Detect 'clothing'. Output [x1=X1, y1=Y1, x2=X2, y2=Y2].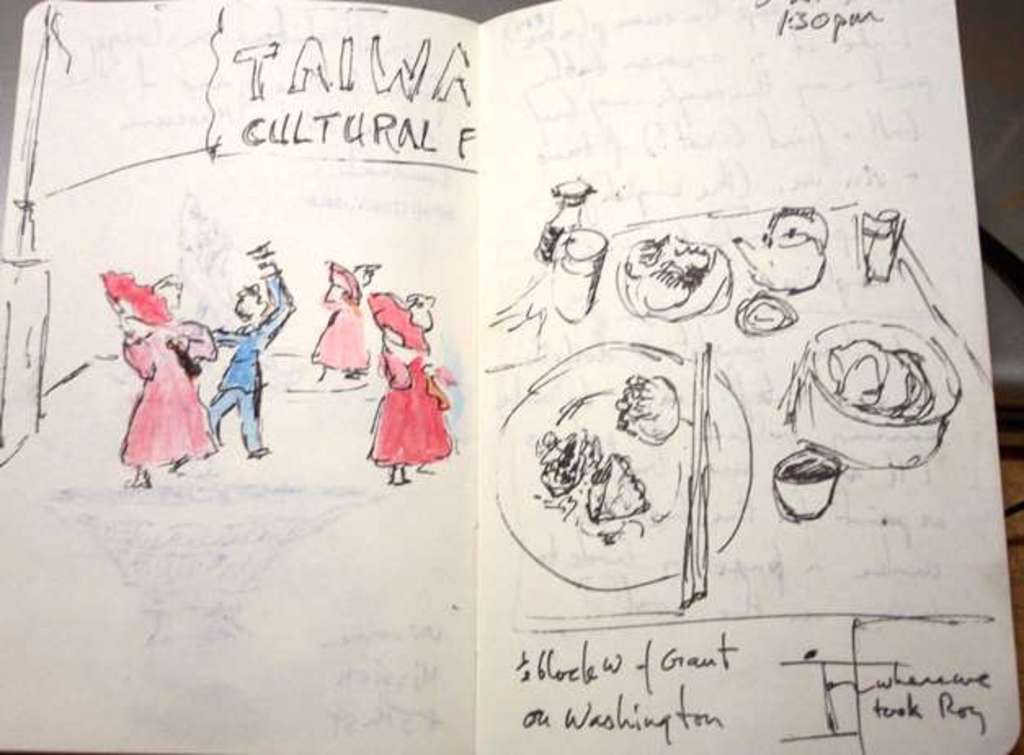
[x1=212, y1=276, x2=292, y2=453].
